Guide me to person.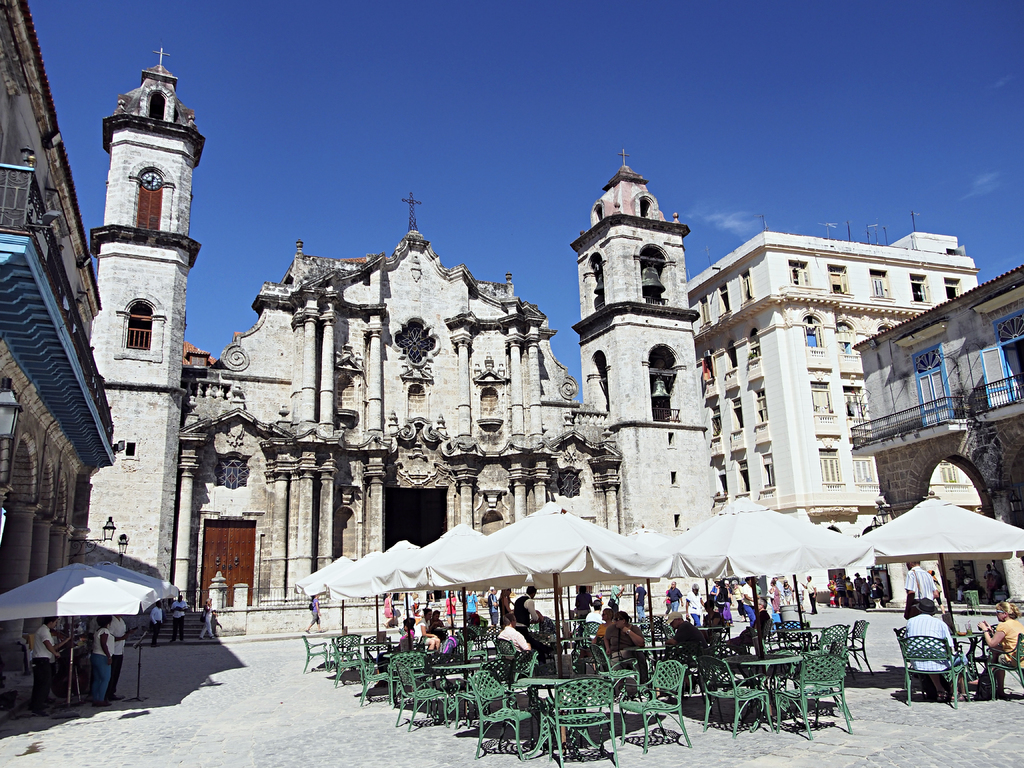
Guidance: locate(664, 610, 705, 660).
